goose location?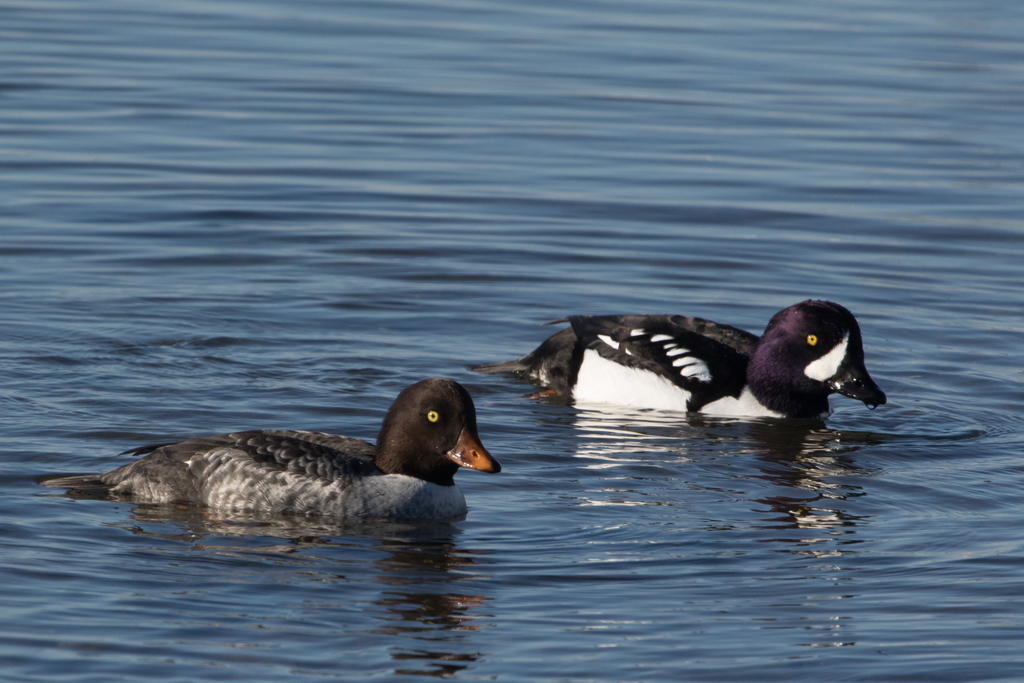
{"left": 37, "top": 373, "right": 492, "bottom": 520}
